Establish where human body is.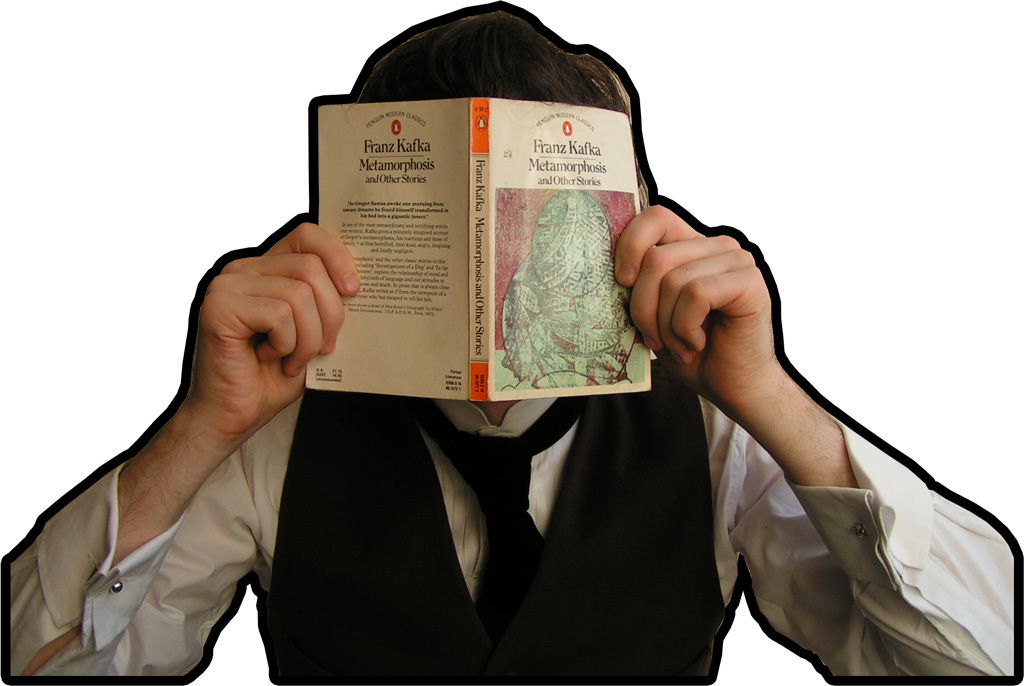
Established at [left=3, top=1, right=967, bottom=681].
